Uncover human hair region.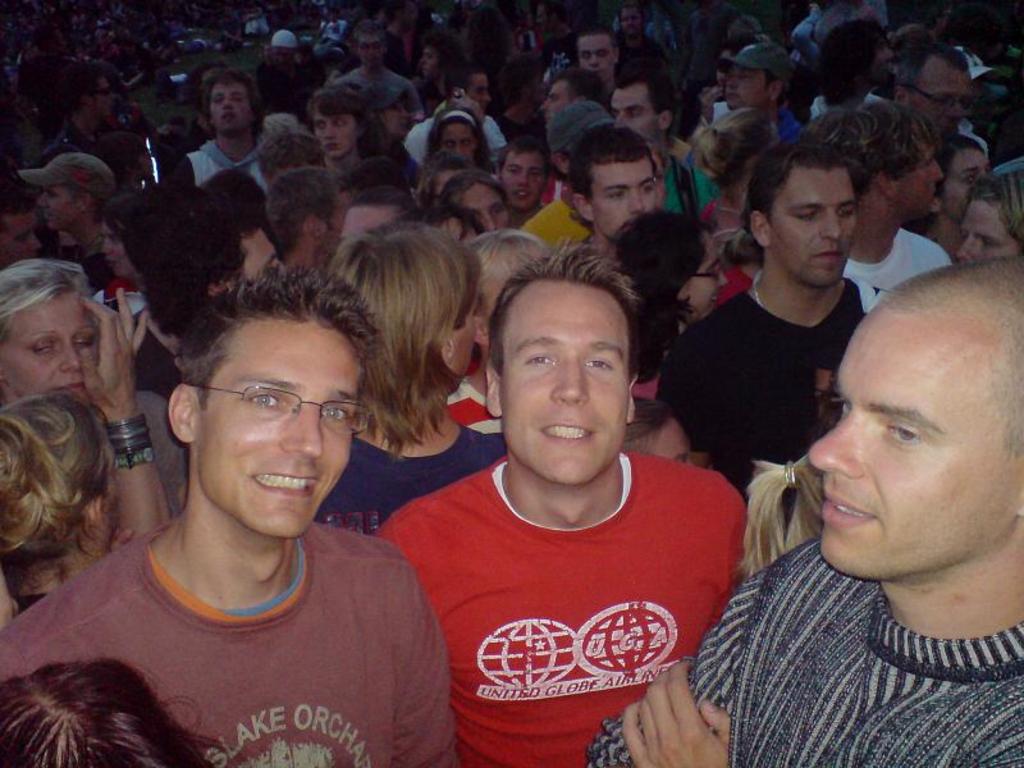
Uncovered: {"left": 691, "top": 100, "right": 773, "bottom": 186}.
